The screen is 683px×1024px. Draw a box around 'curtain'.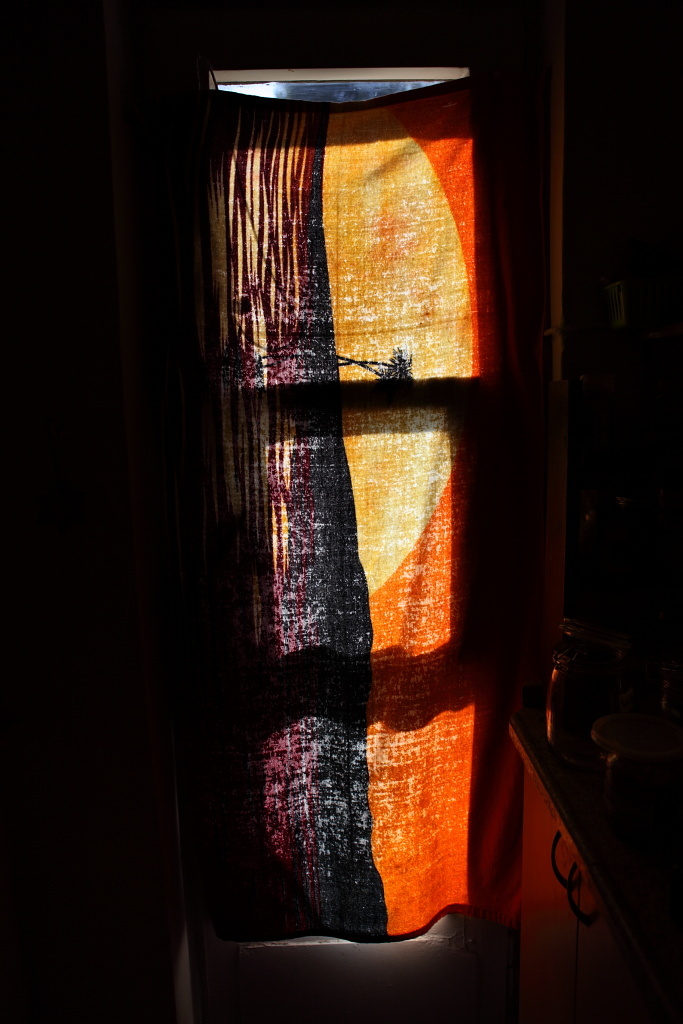
[x1=167, y1=87, x2=516, y2=932].
